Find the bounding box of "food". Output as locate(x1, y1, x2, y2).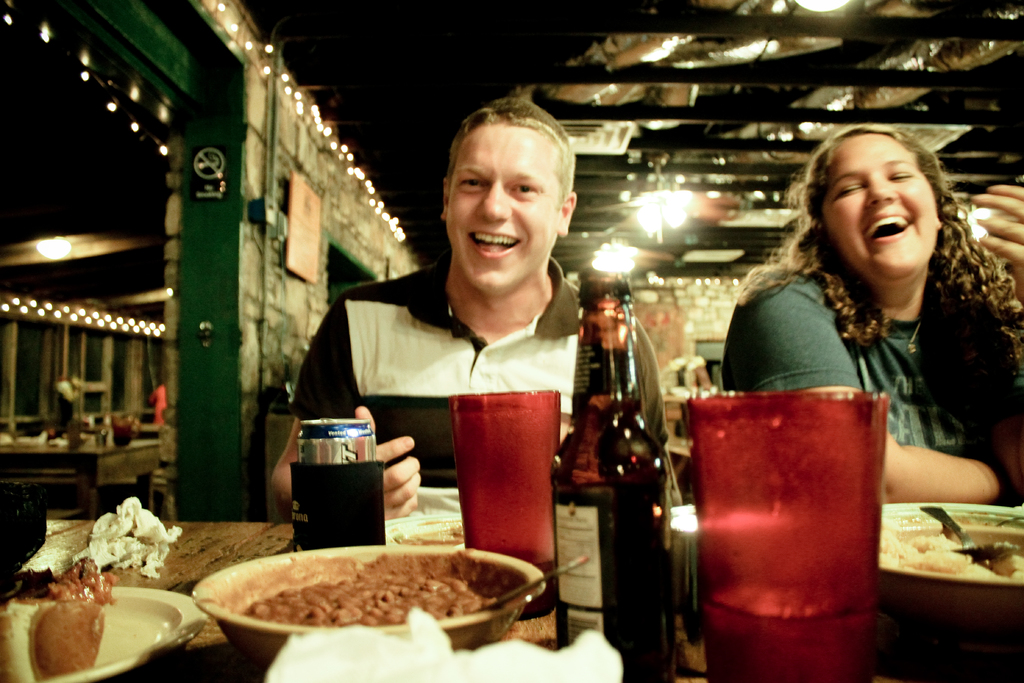
locate(879, 515, 1023, 582).
